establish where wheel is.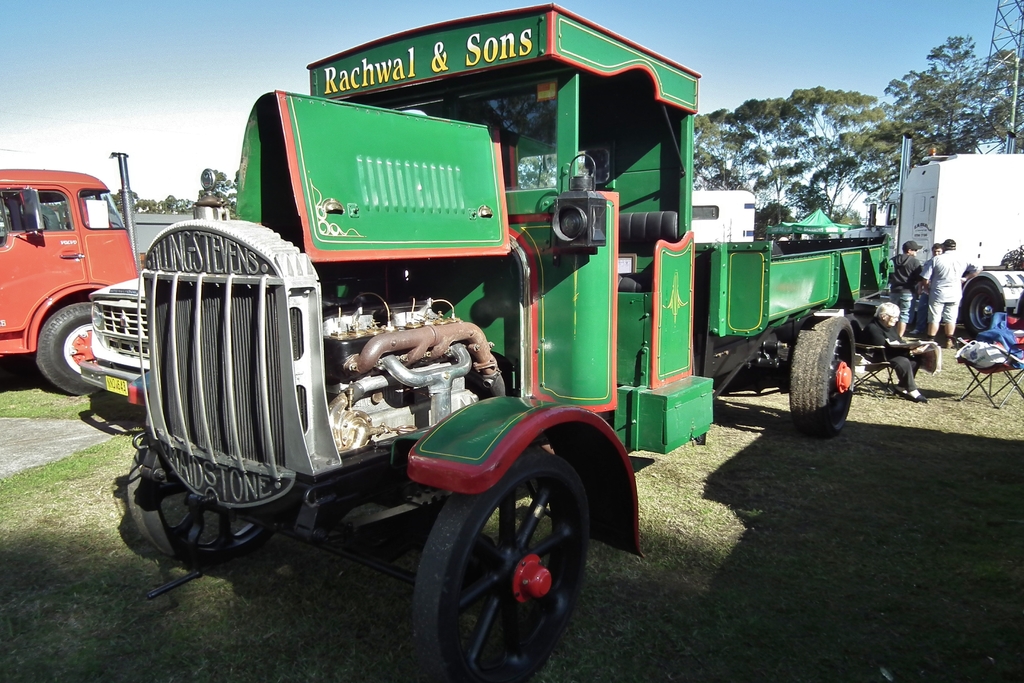
Established at [126,438,268,566].
